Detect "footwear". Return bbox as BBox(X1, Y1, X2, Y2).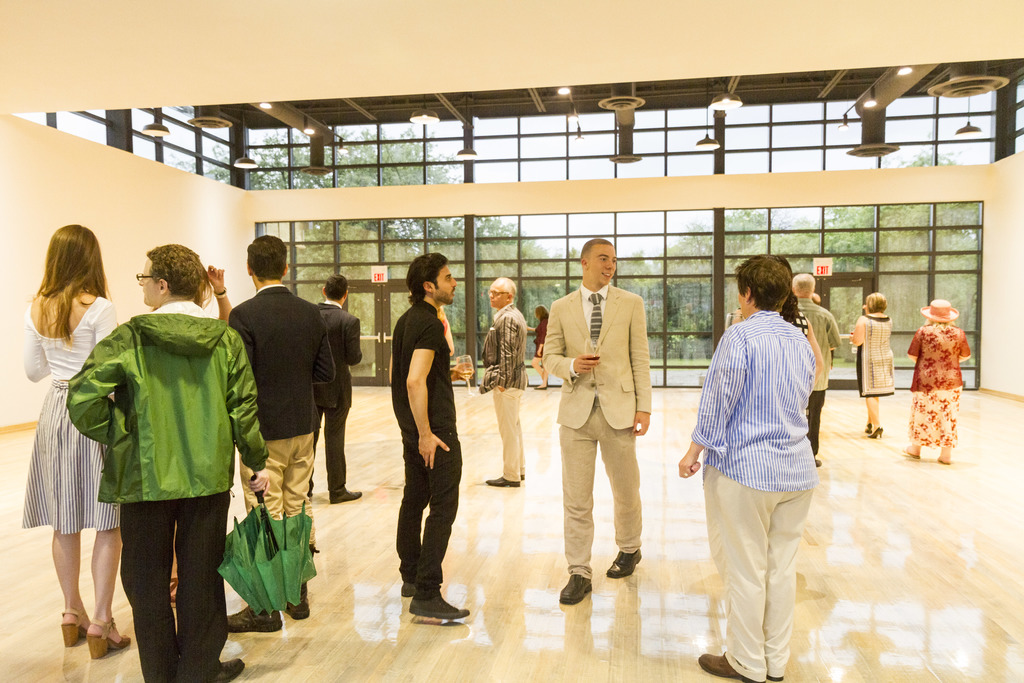
BBox(520, 475, 528, 483).
